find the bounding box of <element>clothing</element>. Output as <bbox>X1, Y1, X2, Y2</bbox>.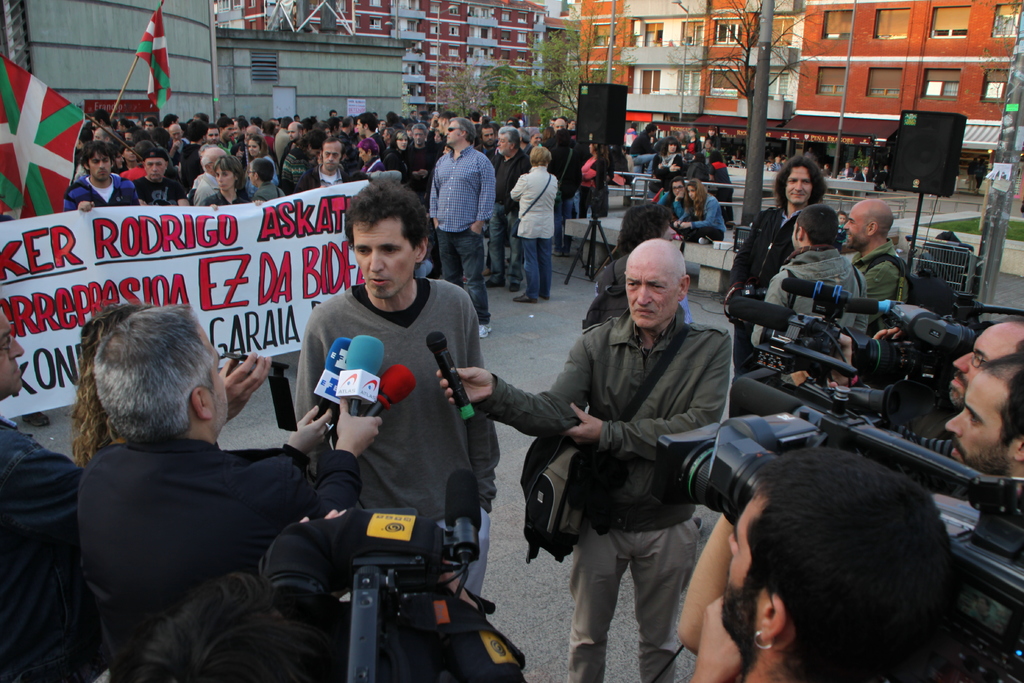
<bbox>479, 315, 729, 682</bbox>.
